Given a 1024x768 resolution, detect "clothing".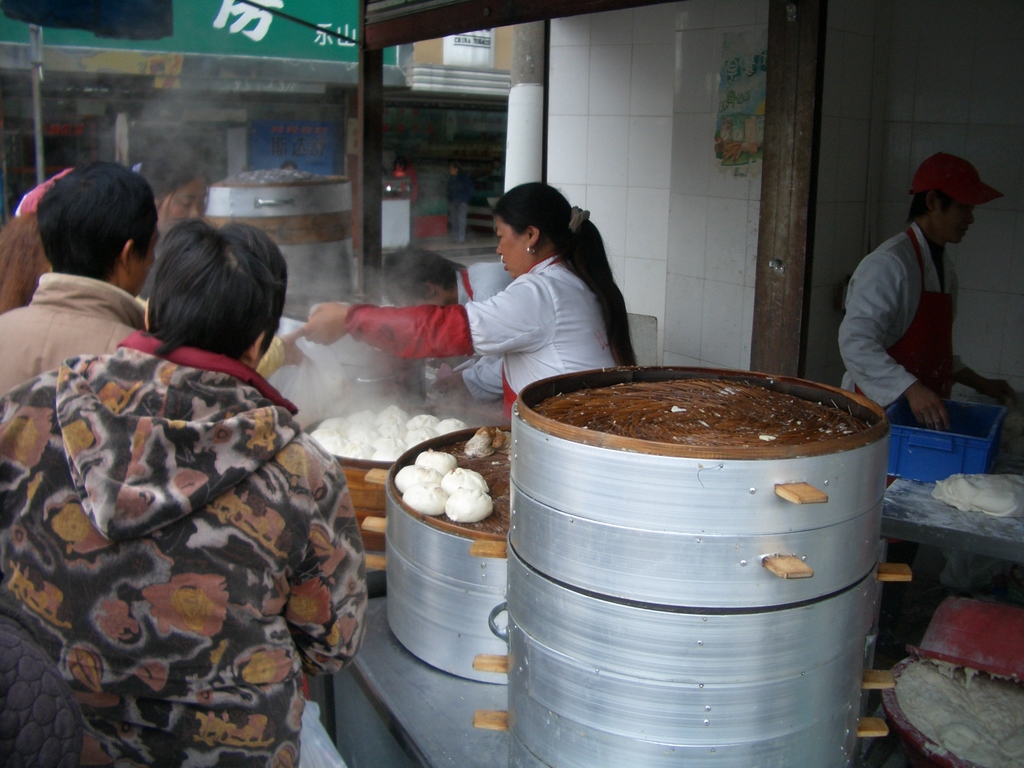
locate(844, 222, 956, 404).
